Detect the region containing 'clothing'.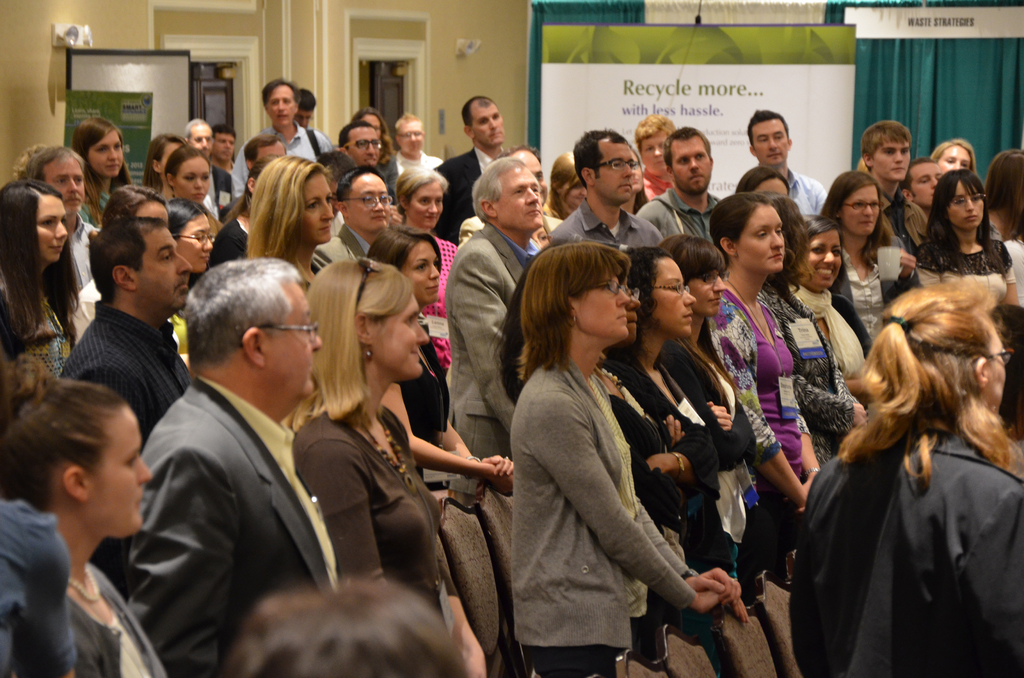
box(444, 235, 525, 464).
